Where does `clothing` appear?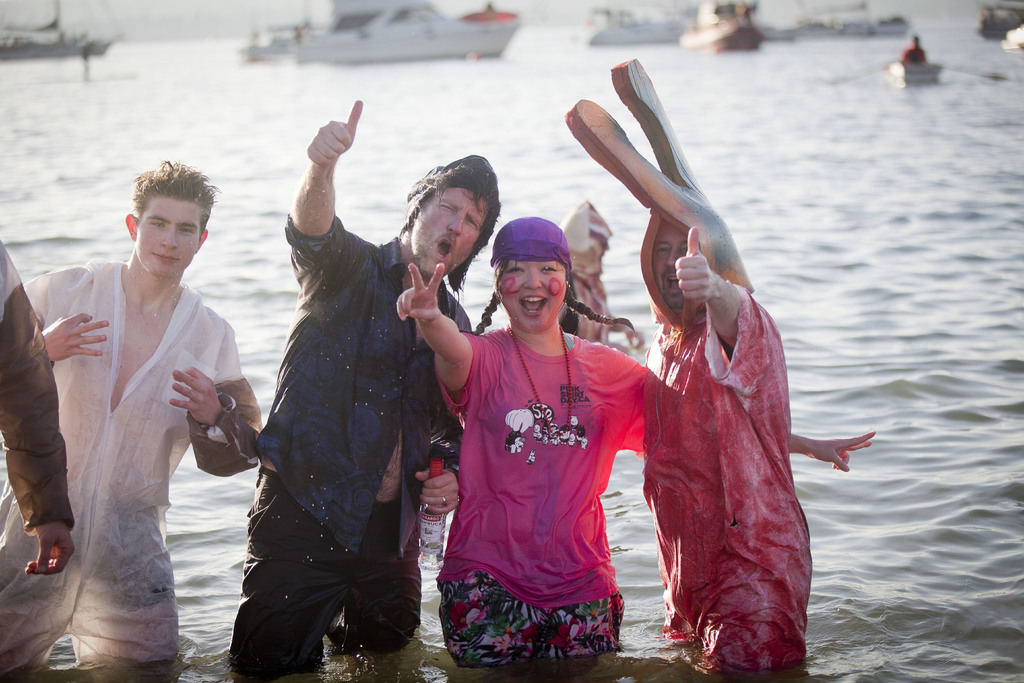
Appears at left=0, top=244, right=74, bottom=541.
